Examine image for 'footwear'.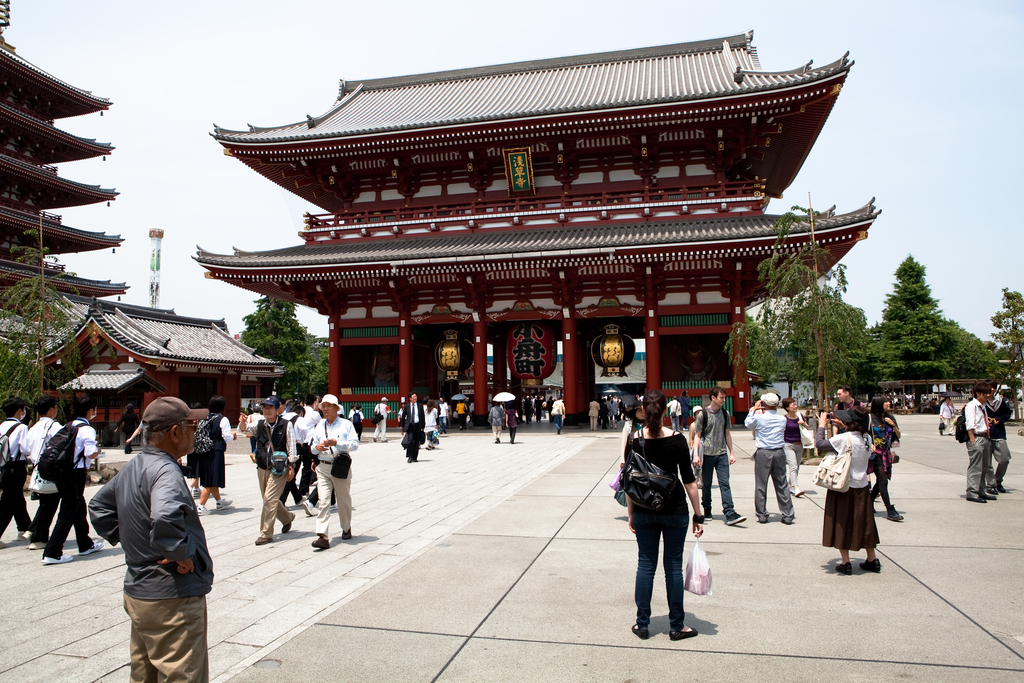
Examination result: <box>670,625,696,640</box>.
